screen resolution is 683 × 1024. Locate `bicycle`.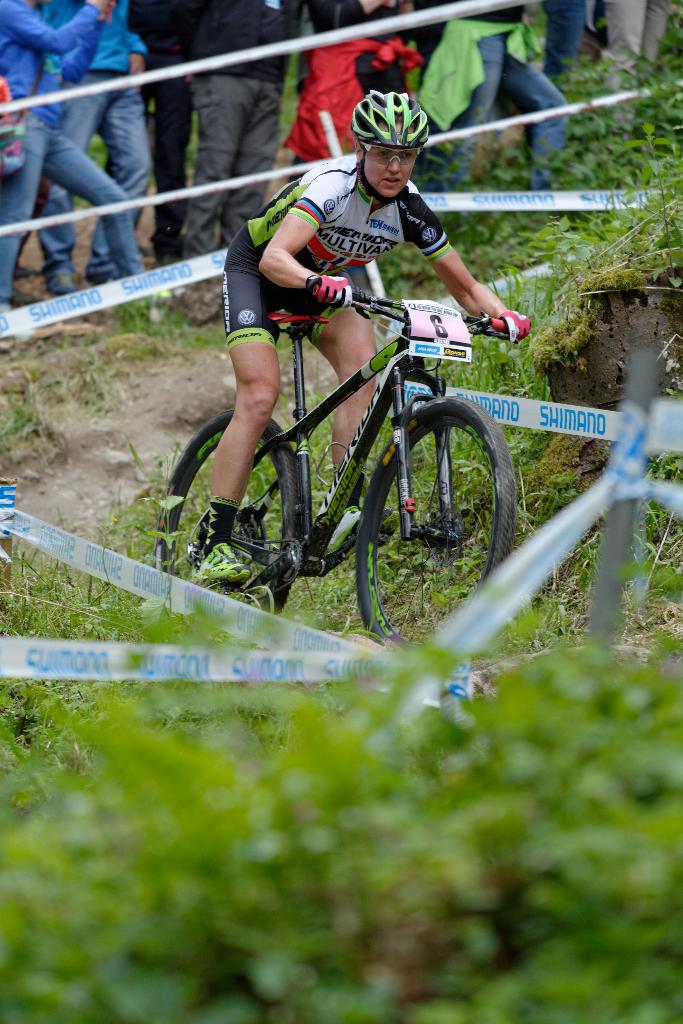
{"x1": 165, "y1": 275, "x2": 511, "y2": 644}.
